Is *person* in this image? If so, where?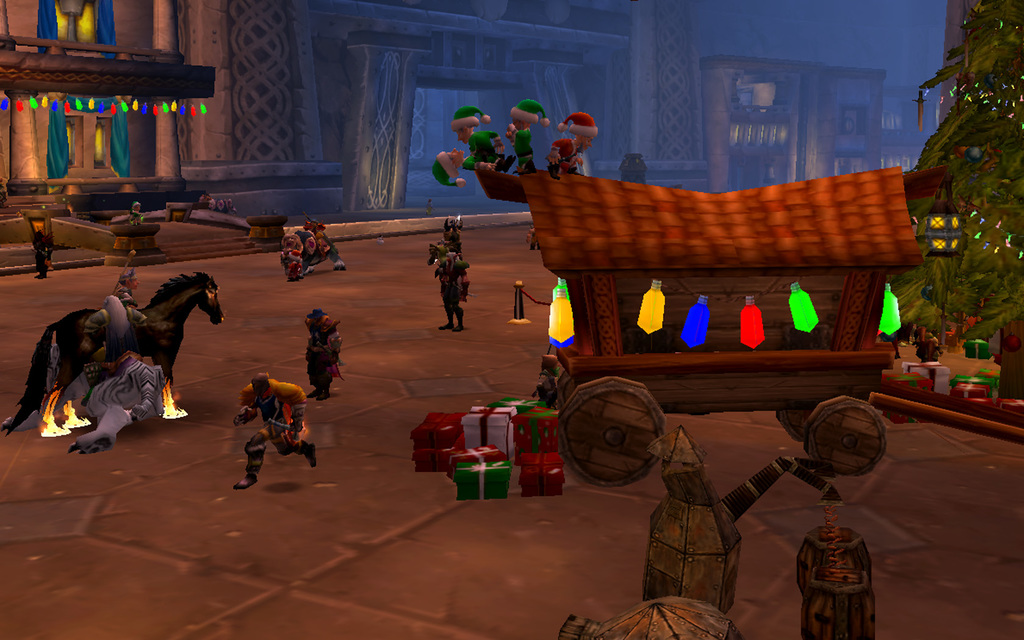
Yes, at bbox=[301, 309, 342, 404].
